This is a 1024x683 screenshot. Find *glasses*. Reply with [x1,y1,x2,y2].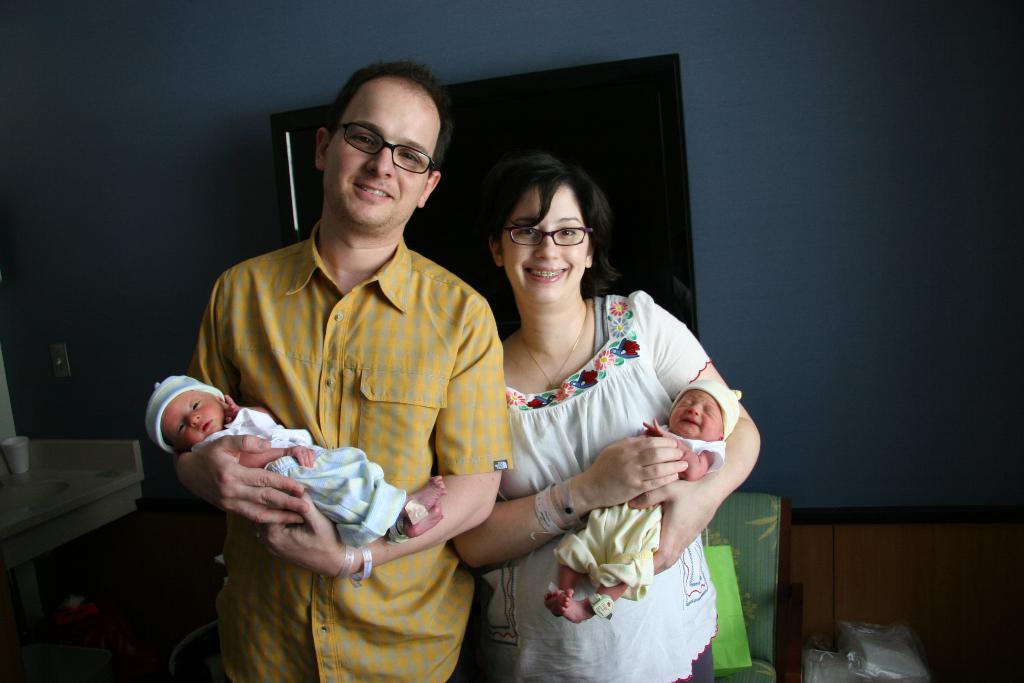
[502,224,595,247].
